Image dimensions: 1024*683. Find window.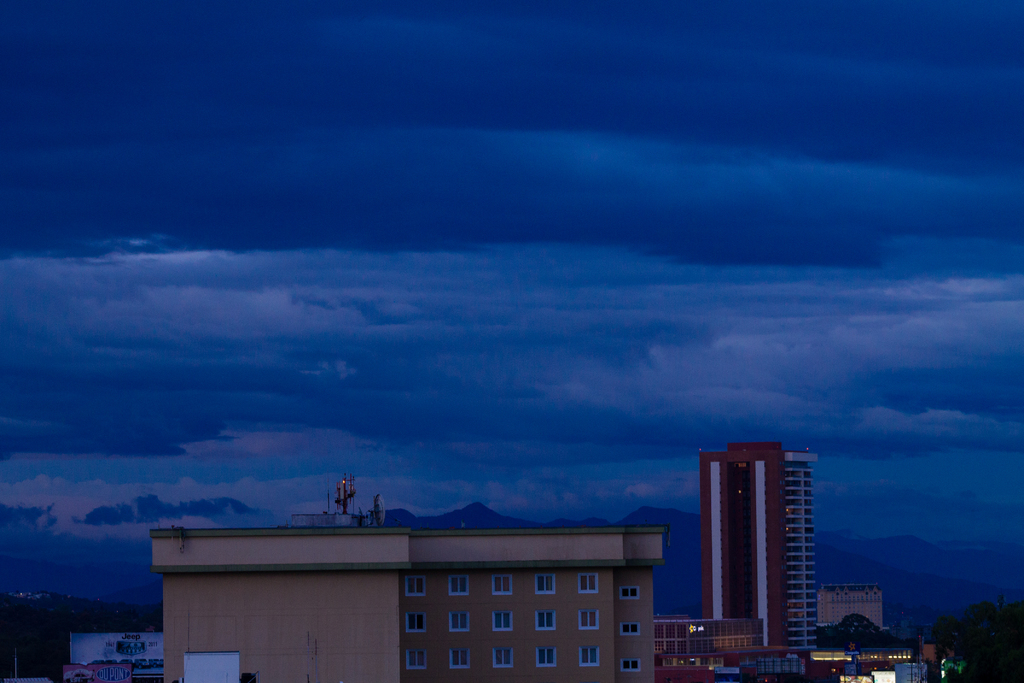
box(619, 589, 640, 598).
